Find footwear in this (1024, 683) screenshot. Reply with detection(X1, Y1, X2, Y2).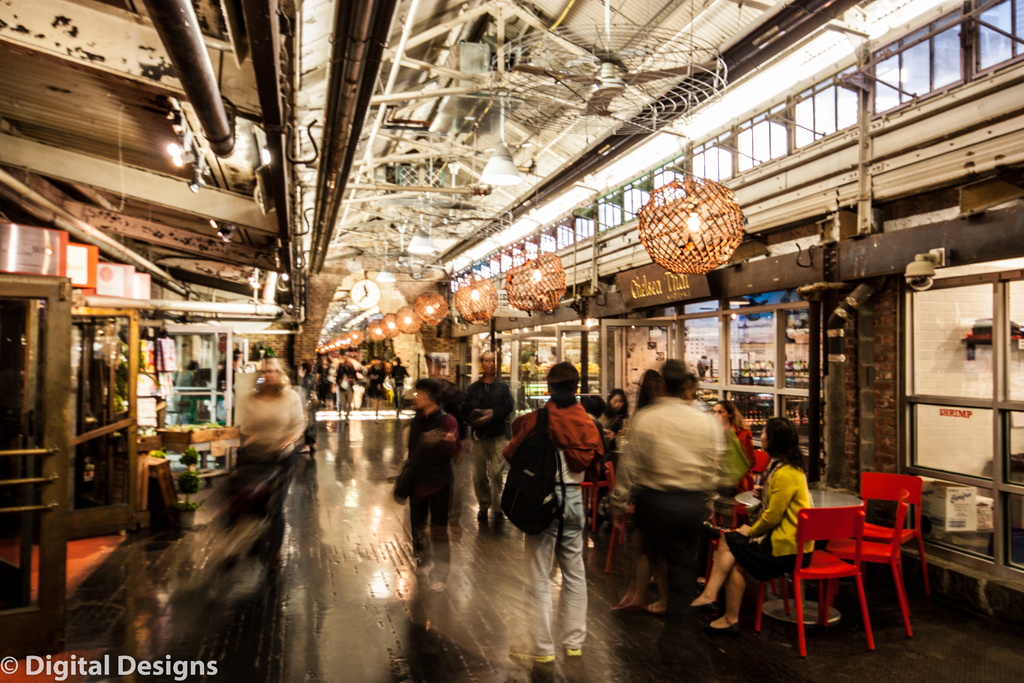
detection(703, 619, 743, 636).
